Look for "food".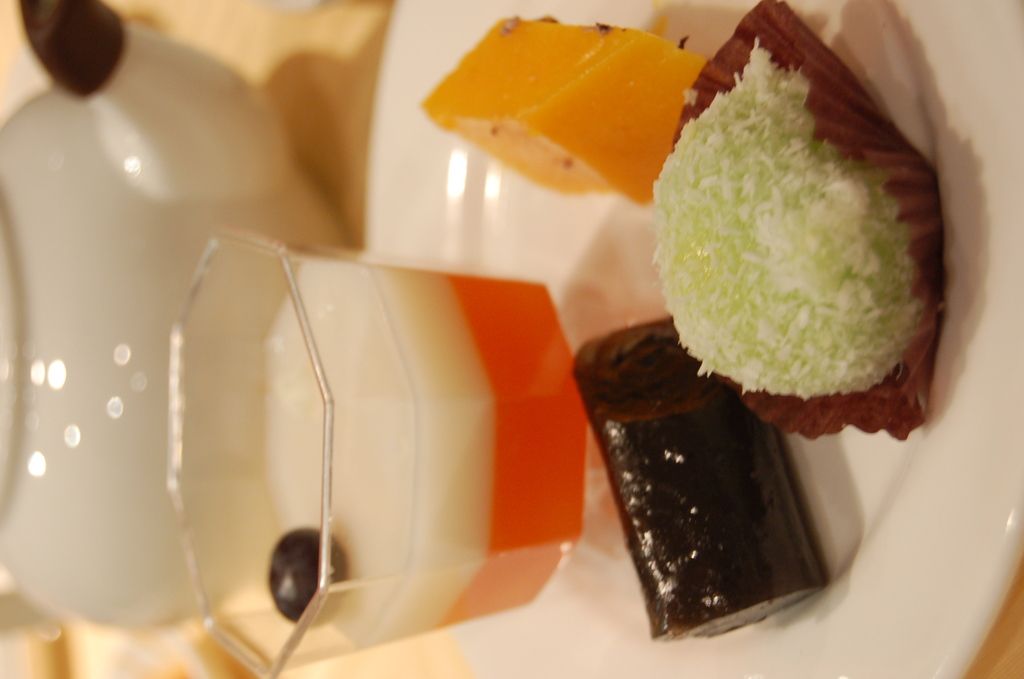
Found: 420, 13, 710, 205.
